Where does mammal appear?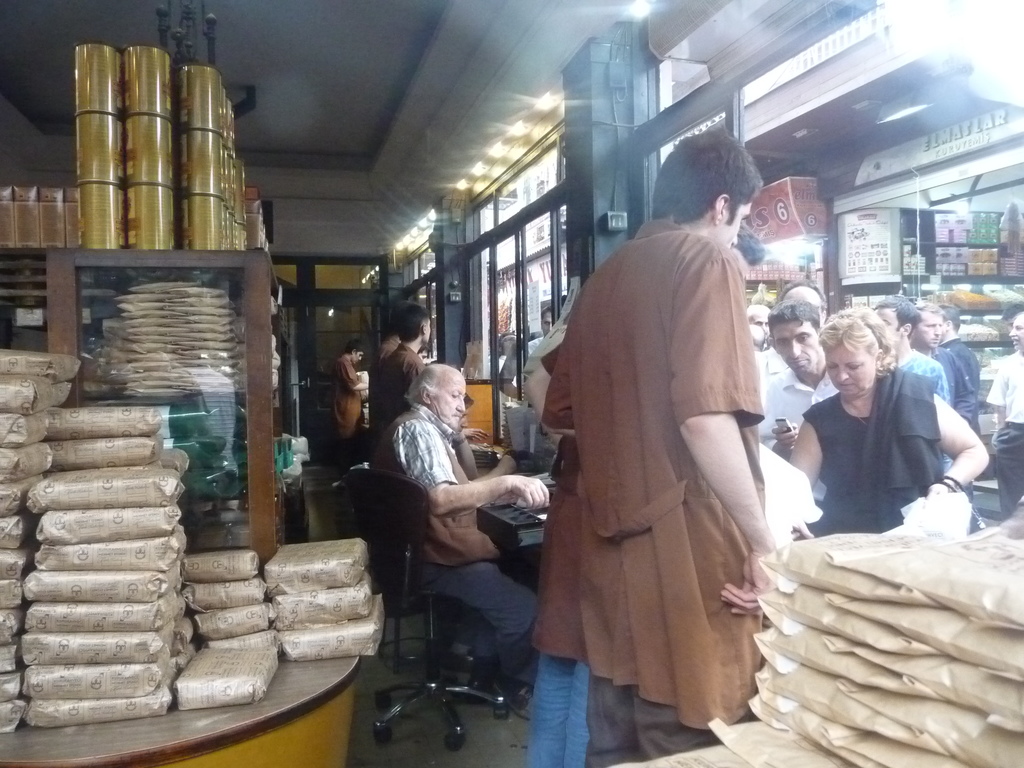
Appears at [x1=418, y1=346, x2=431, y2=362].
